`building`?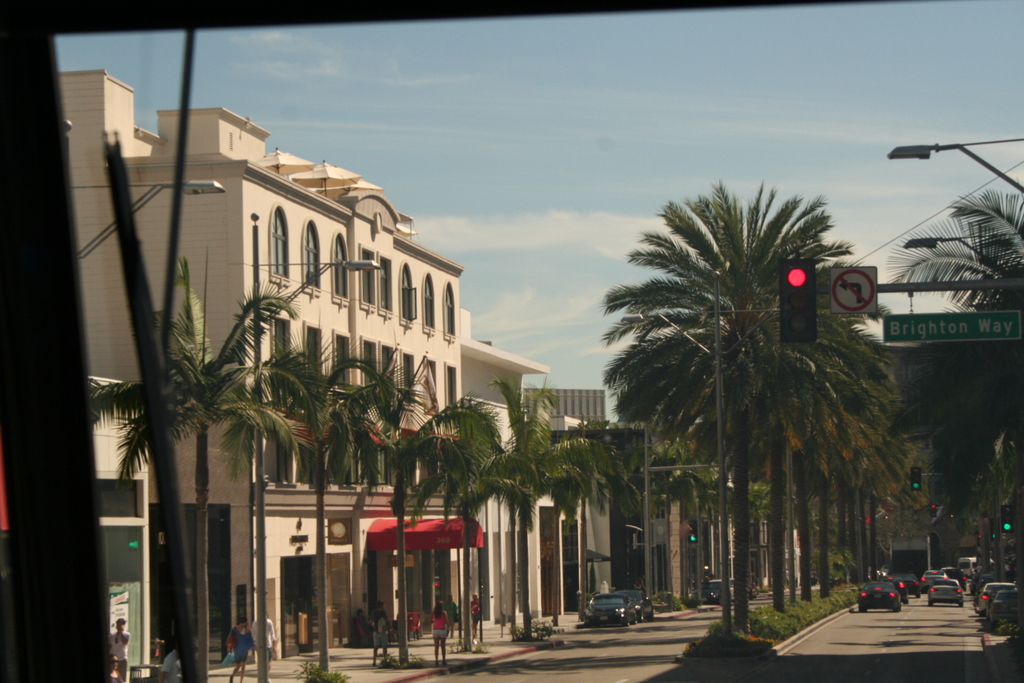
box(58, 71, 465, 654)
